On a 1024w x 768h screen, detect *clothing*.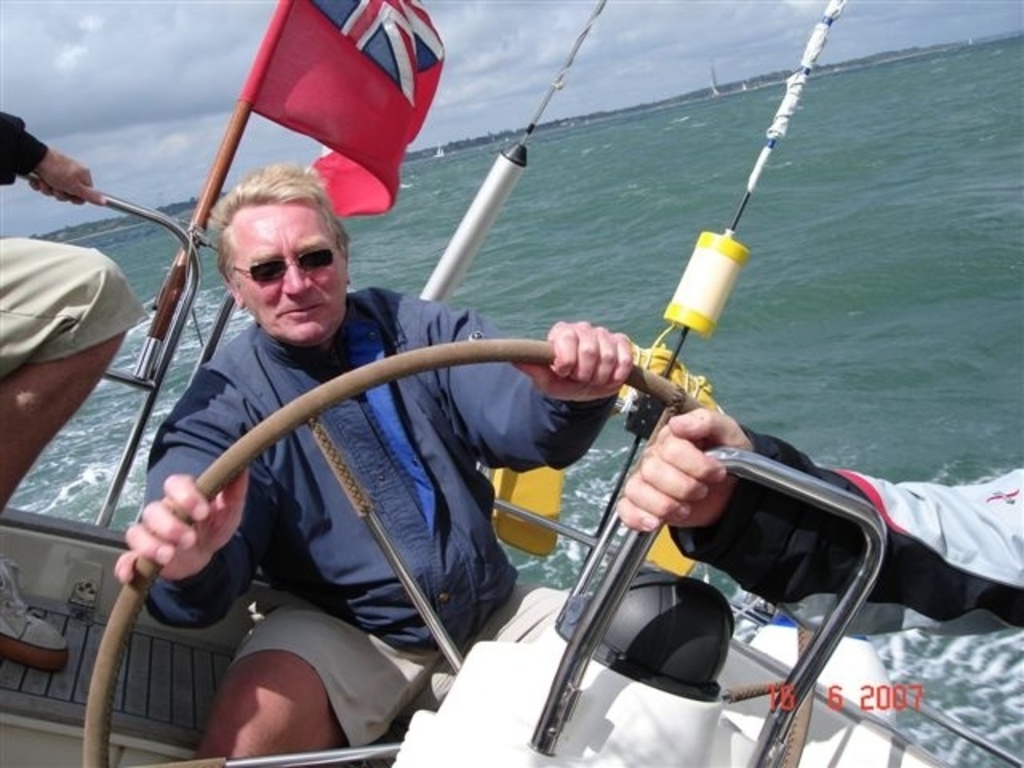
region(0, 110, 51, 187).
